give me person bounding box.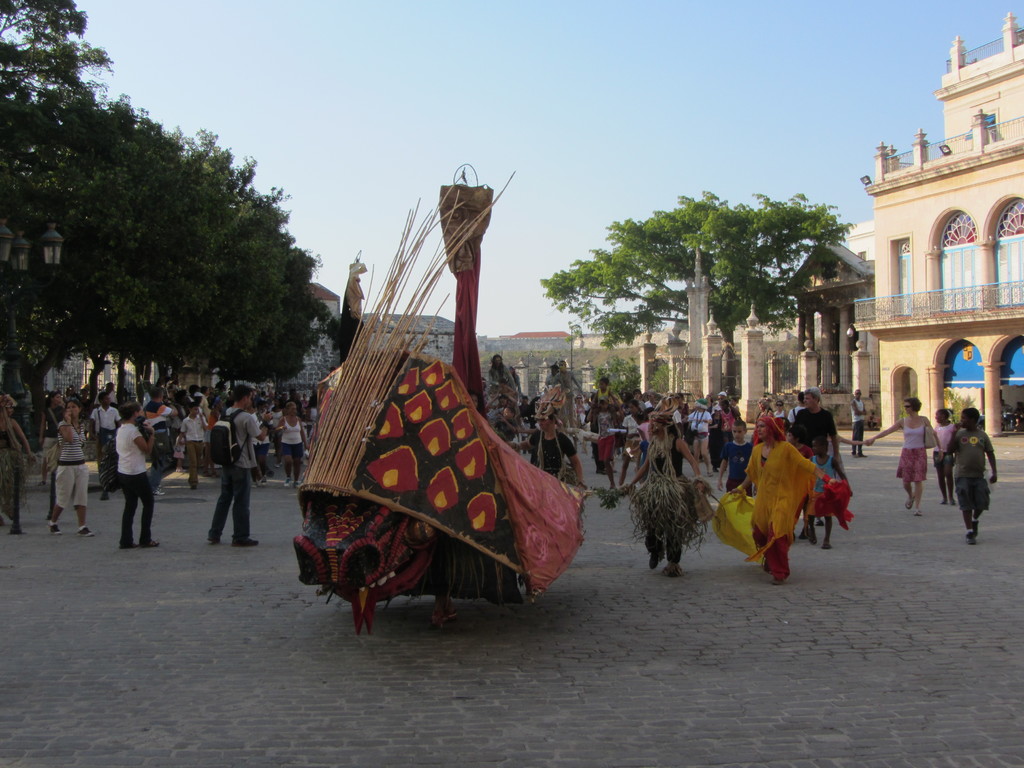
[x1=618, y1=404, x2=710, y2=574].
